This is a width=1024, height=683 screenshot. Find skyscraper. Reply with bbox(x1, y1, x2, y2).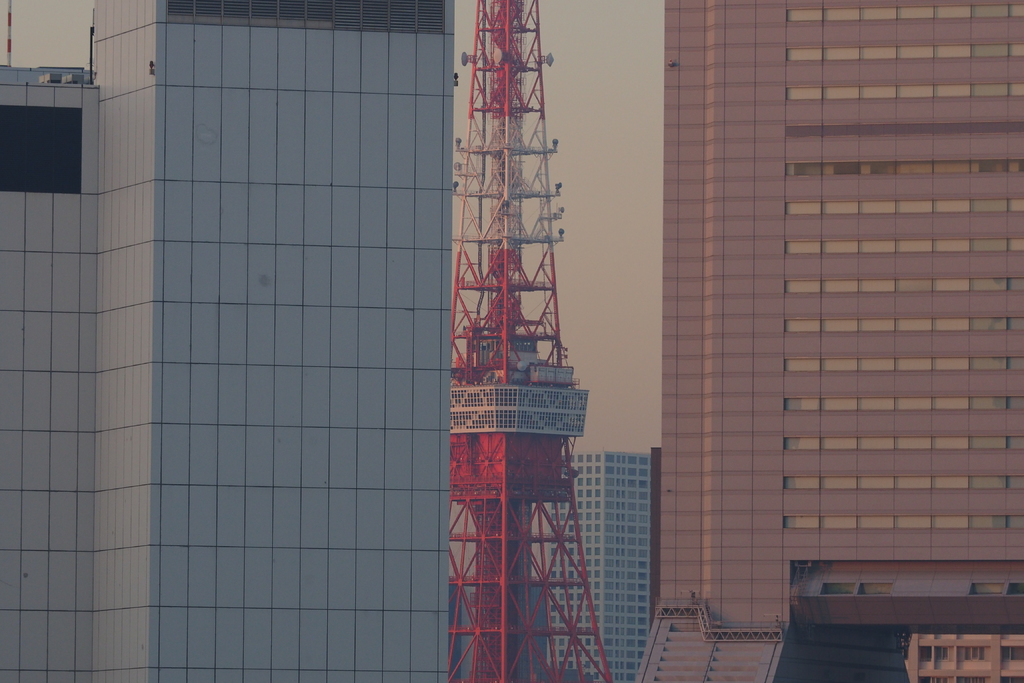
bbox(0, 0, 449, 682).
